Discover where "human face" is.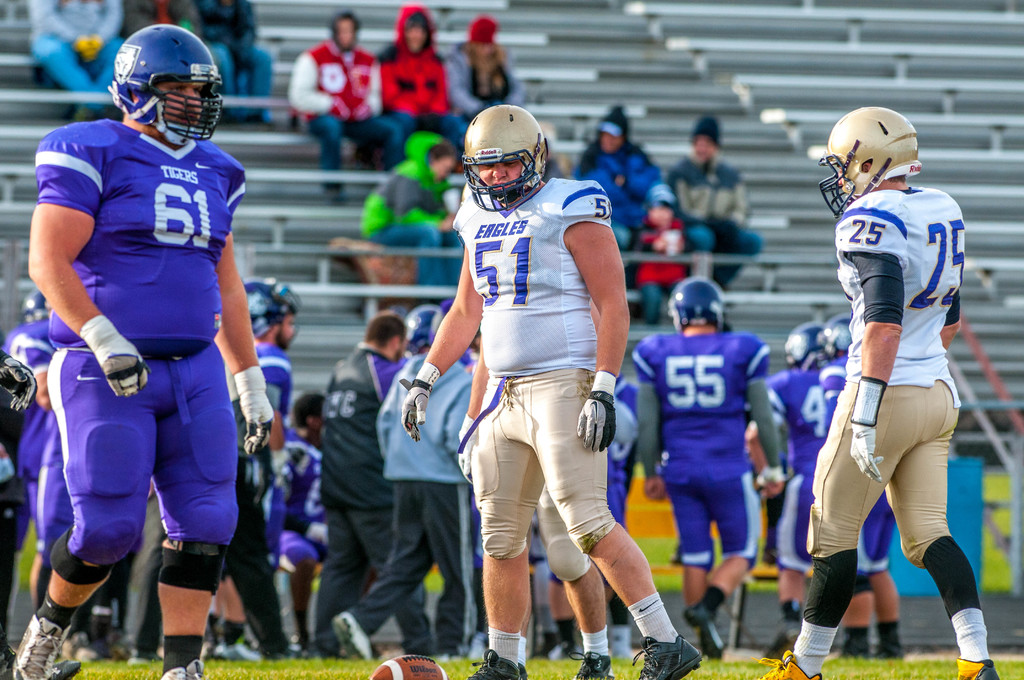
Discovered at 601,127,616,147.
